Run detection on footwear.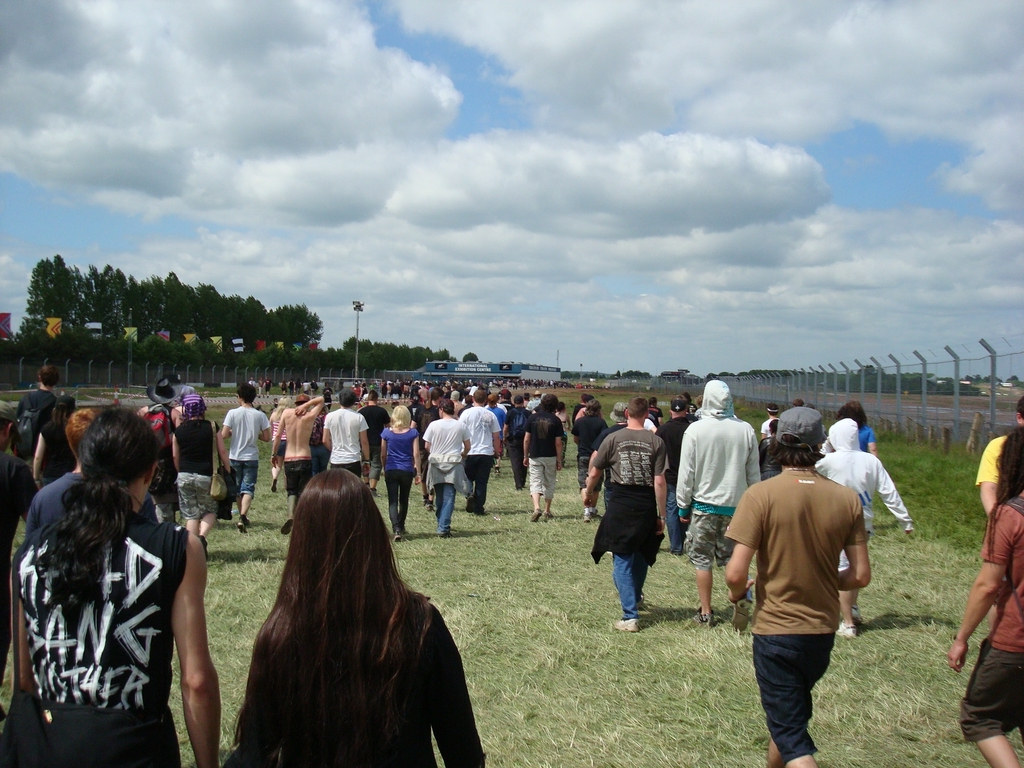
Result: locate(733, 607, 747, 631).
